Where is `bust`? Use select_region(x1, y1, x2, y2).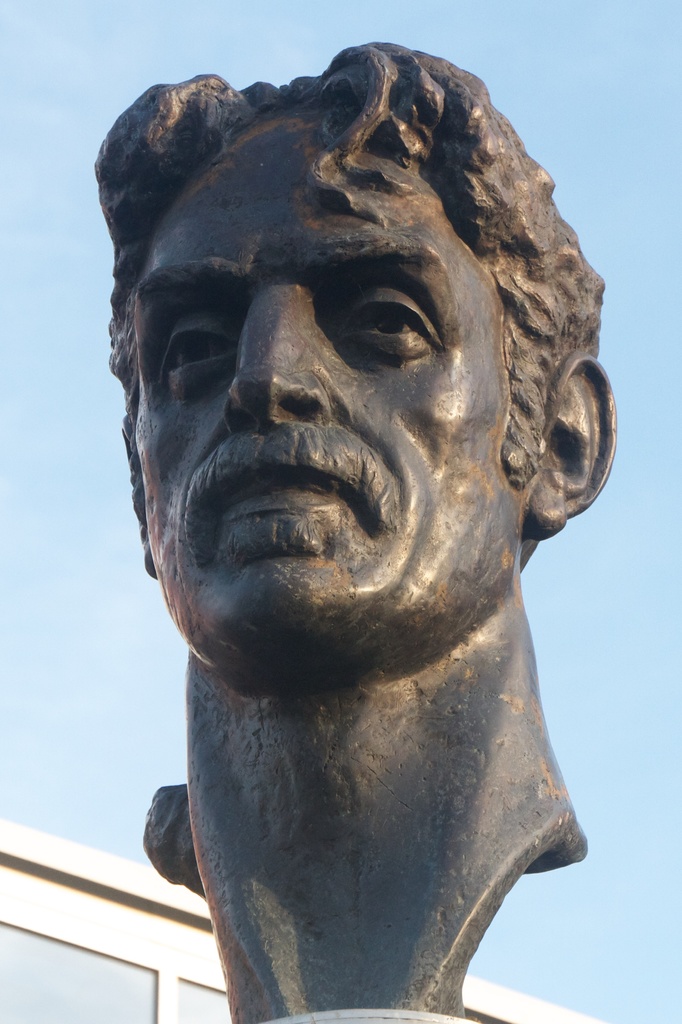
select_region(93, 38, 621, 1023).
